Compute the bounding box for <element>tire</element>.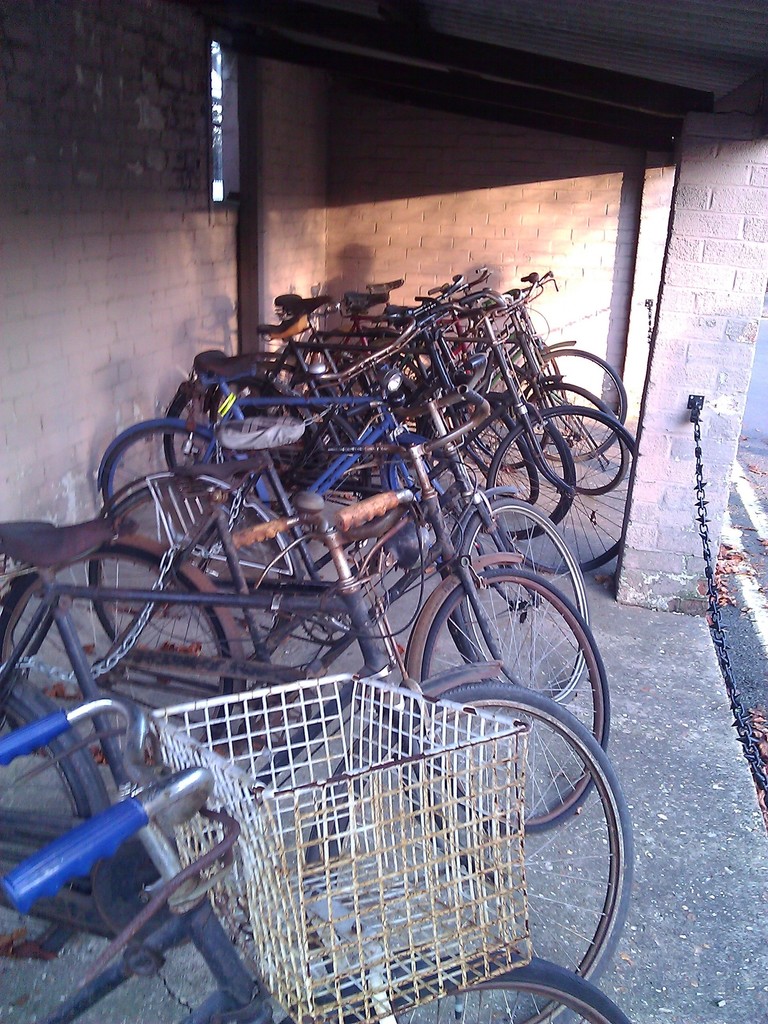
locate(511, 349, 626, 461).
